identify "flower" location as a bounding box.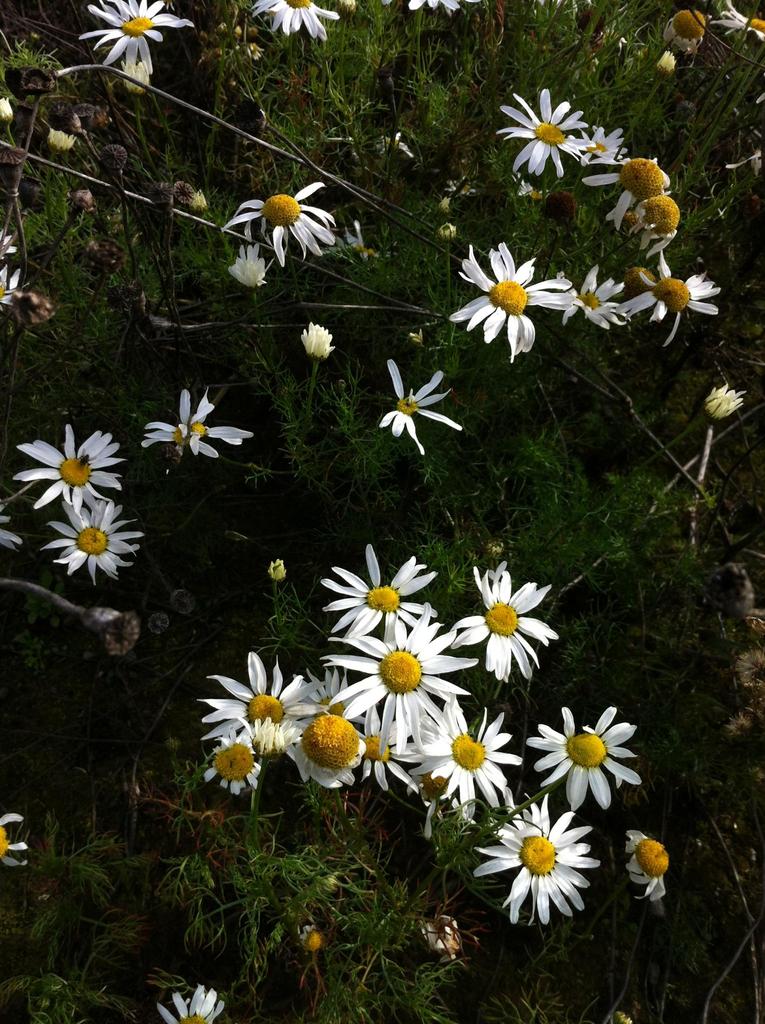
crop(526, 695, 644, 816).
